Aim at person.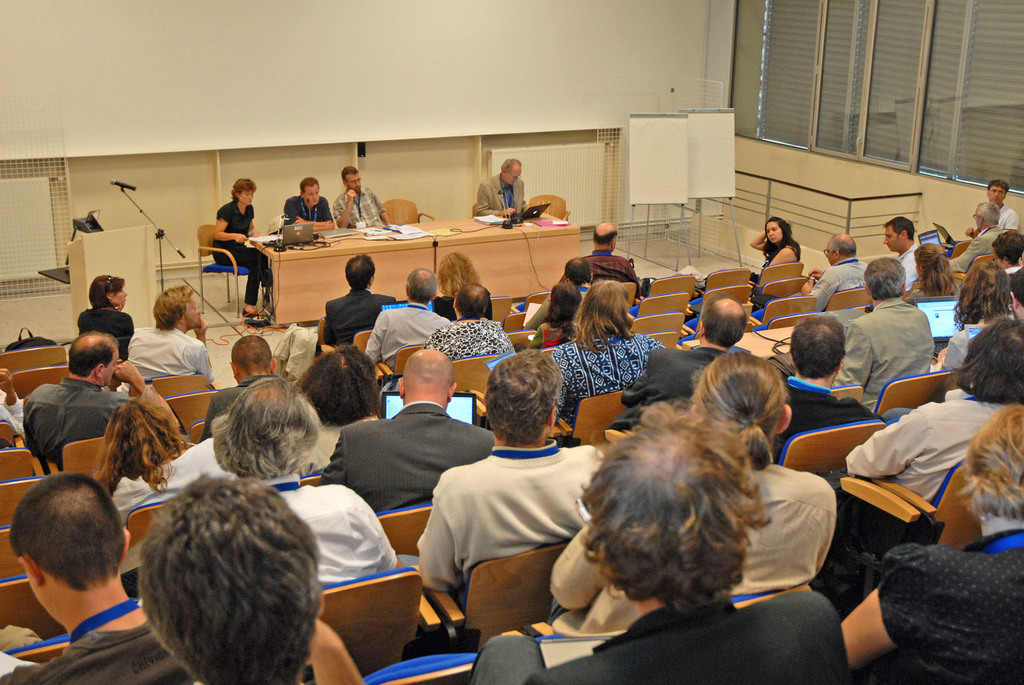
Aimed at 361/269/441/363.
